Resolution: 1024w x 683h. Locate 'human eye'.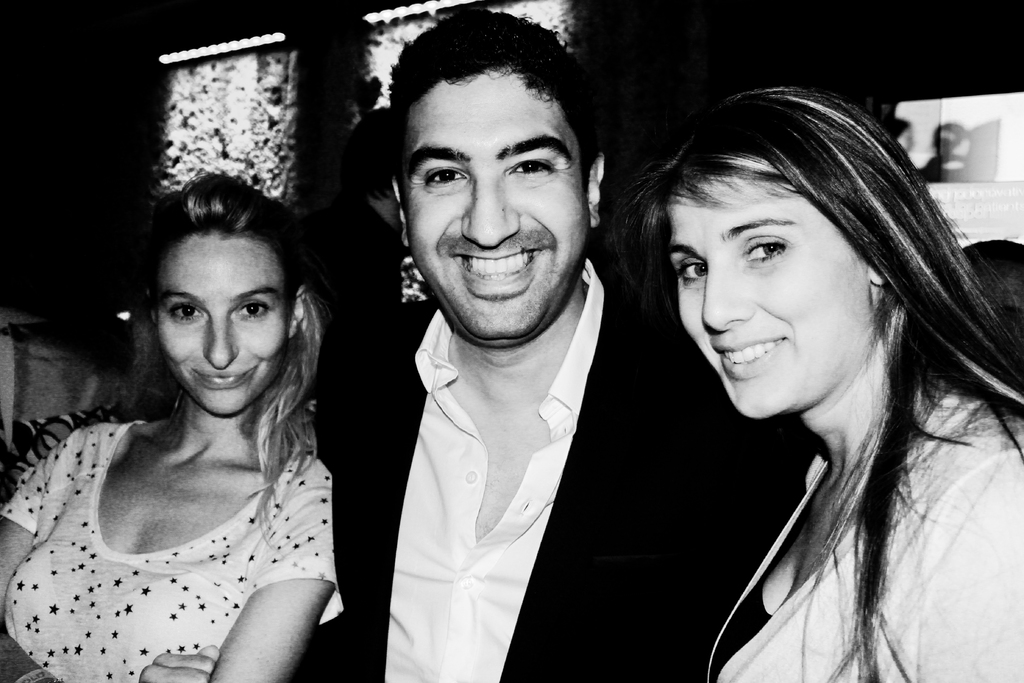
504:149:560:181.
